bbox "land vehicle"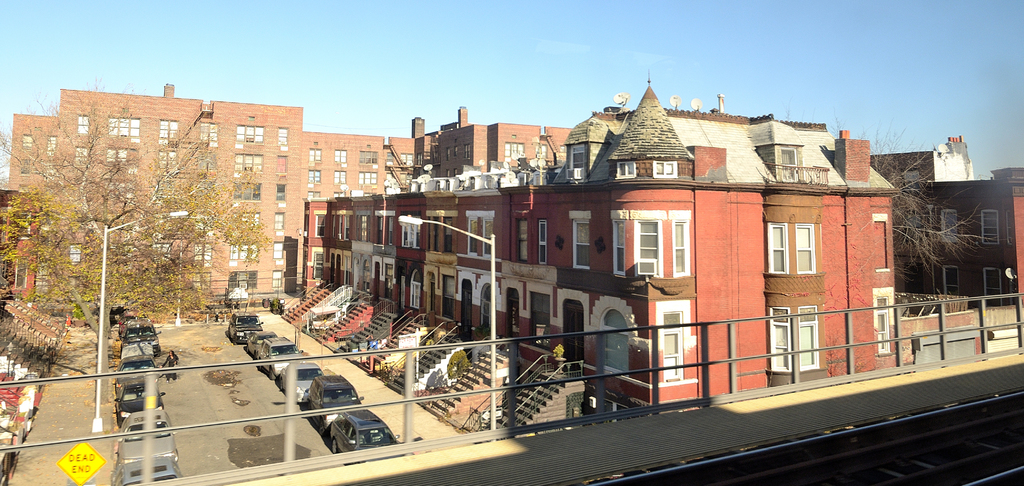
detection(121, 343, 148, 358)
